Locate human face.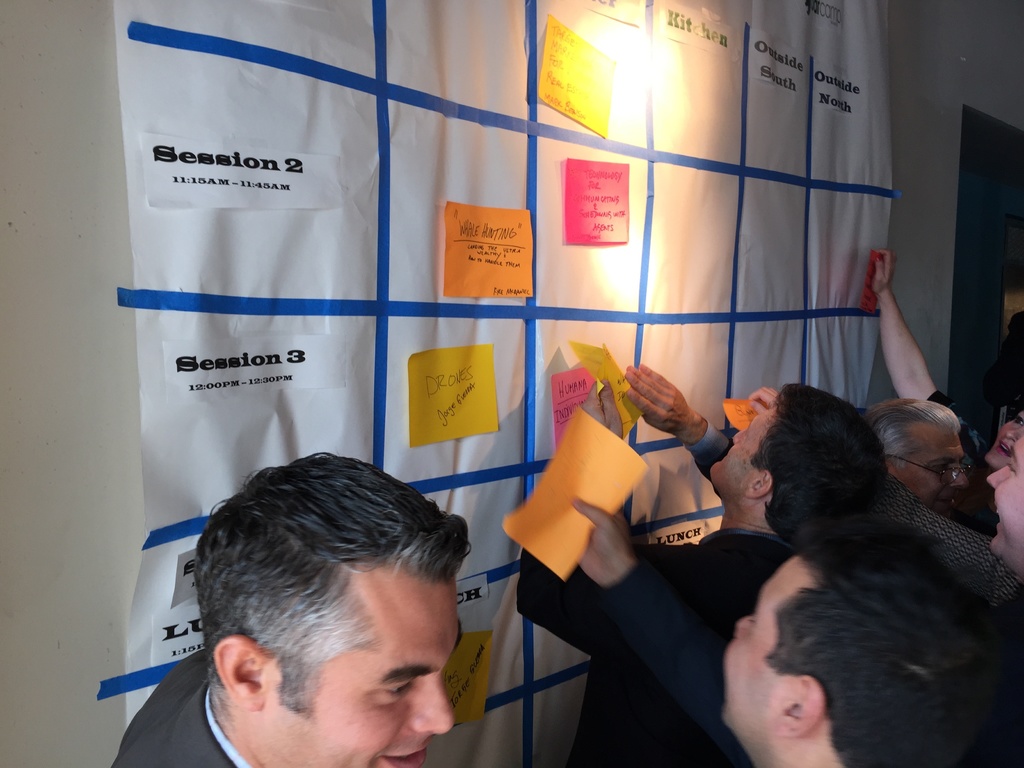
Bounding box: x1=902, y1=425, x2=969, y2=516.
